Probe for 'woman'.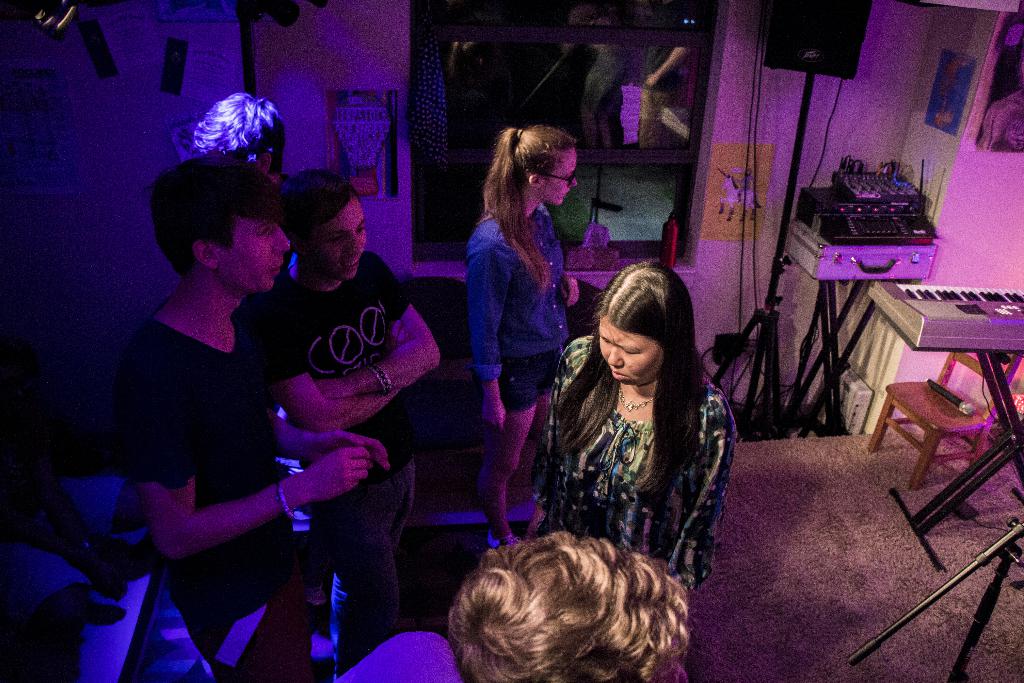
Probe result: (524,258,740,599).
